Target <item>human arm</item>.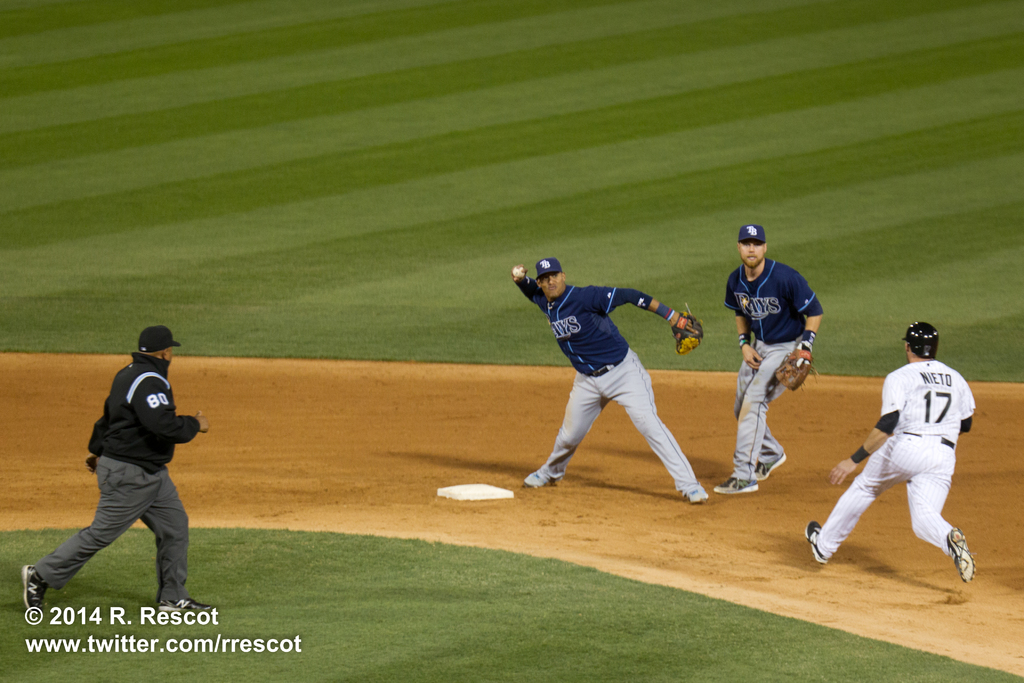
Target region: <box>958,395,975,434</box>.
